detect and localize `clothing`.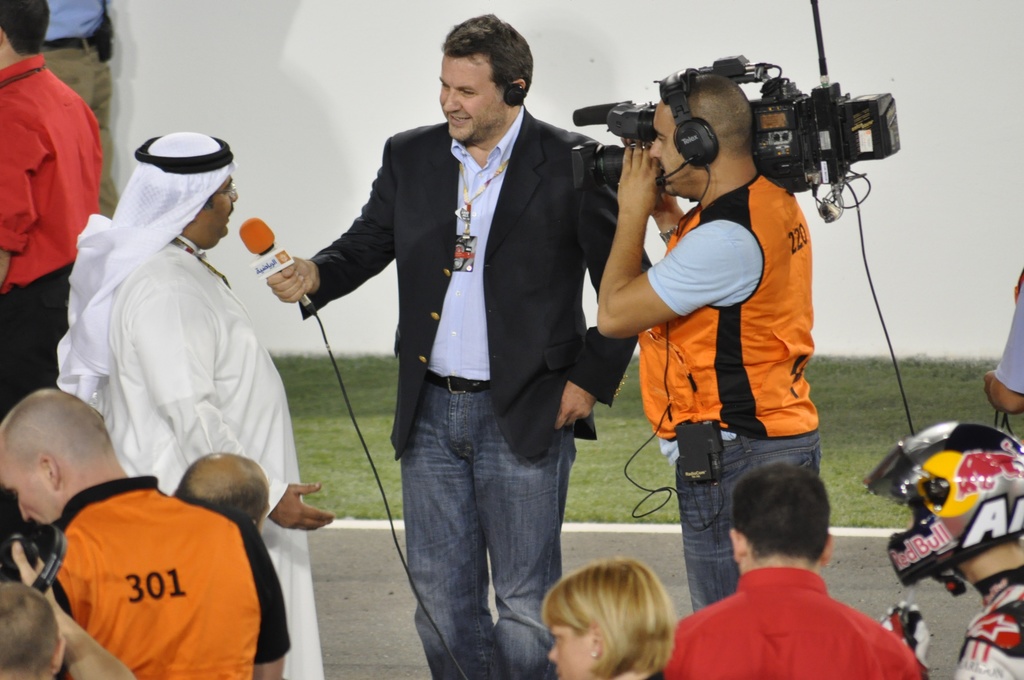
Localized at BBox(70, 130, 233, 394).
